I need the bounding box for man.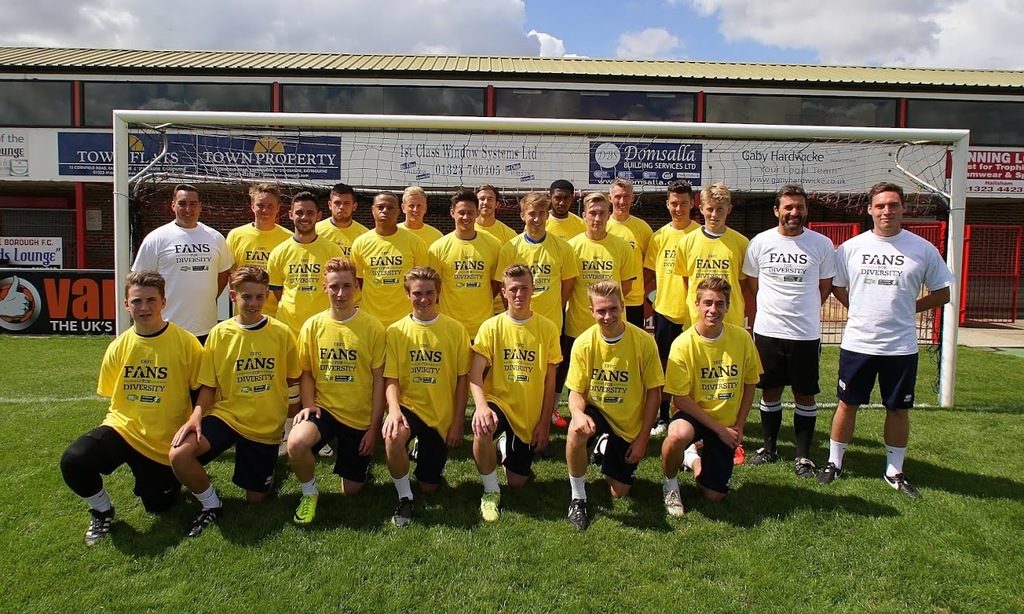
Here it is: (227, 181, 295, 319).
